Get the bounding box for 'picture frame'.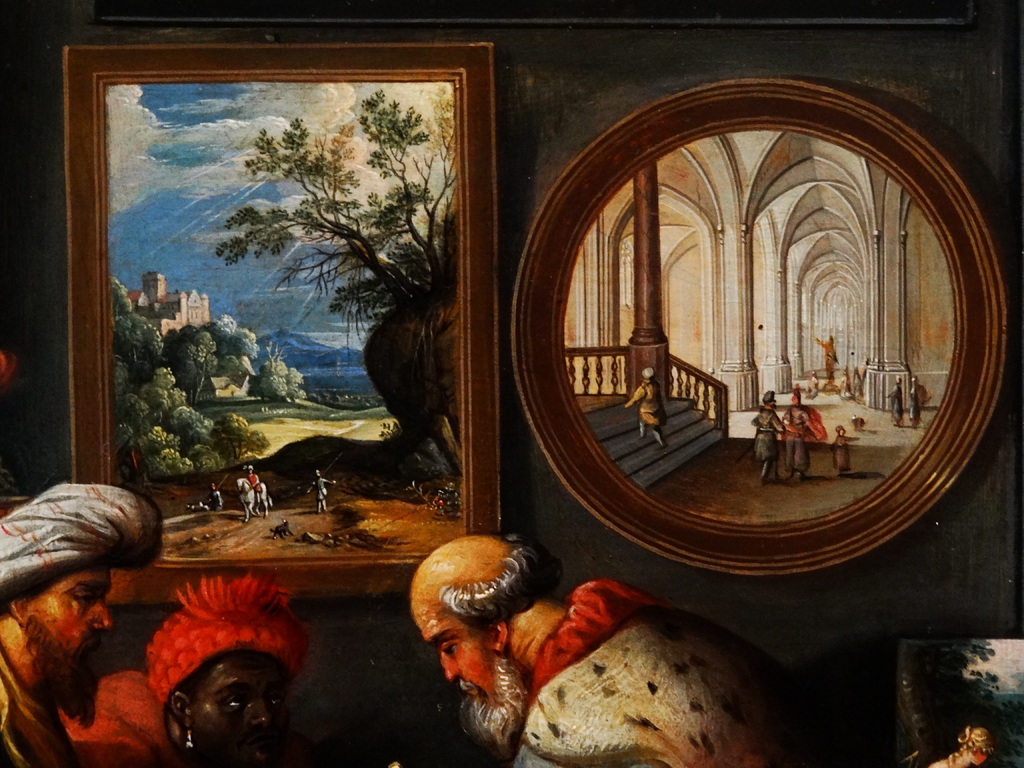
[left=510, top=78, right=1007, bottom=578].
